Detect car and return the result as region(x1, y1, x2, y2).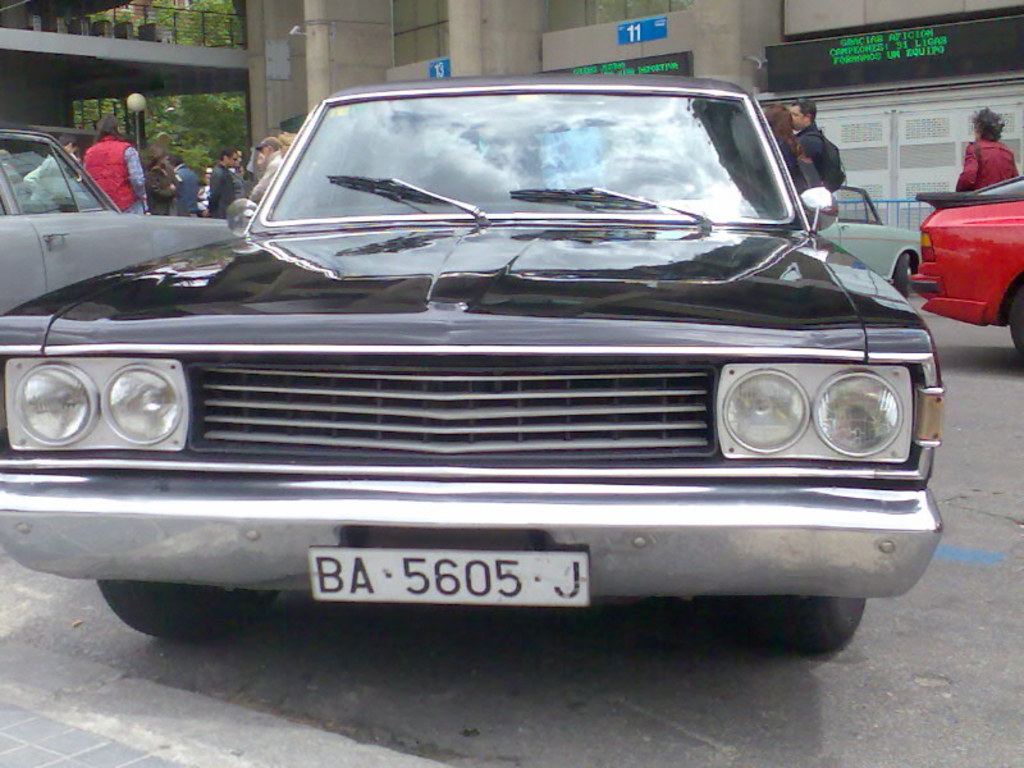
region(908, 175, 1023, 361).
